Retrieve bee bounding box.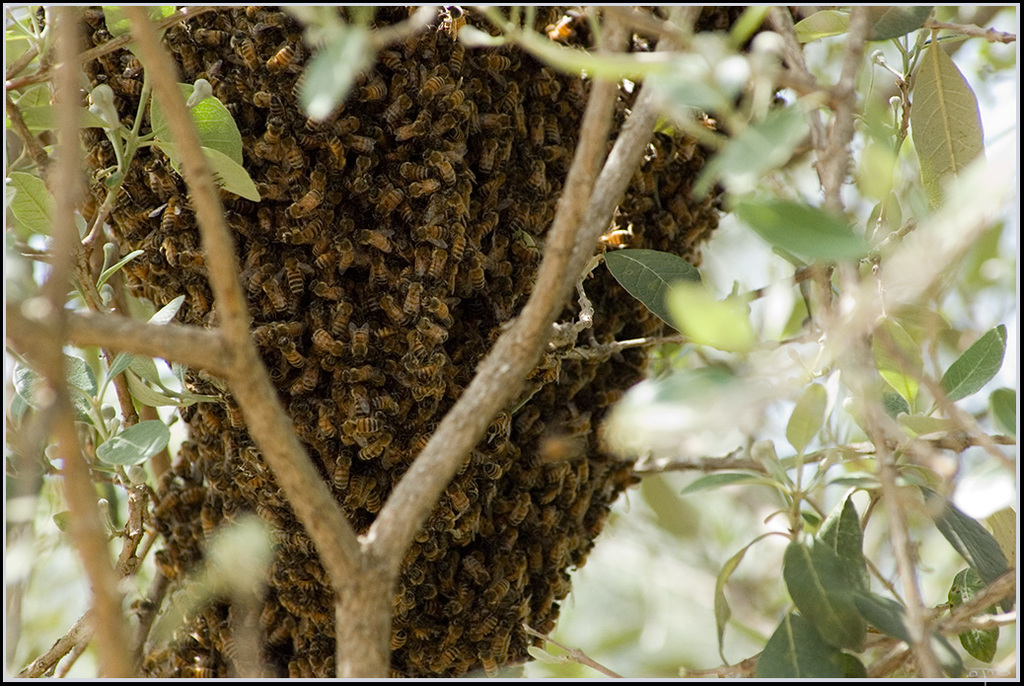
Bounding box: pyautogui.locateOnScreen(512, 196, 531, 230).
